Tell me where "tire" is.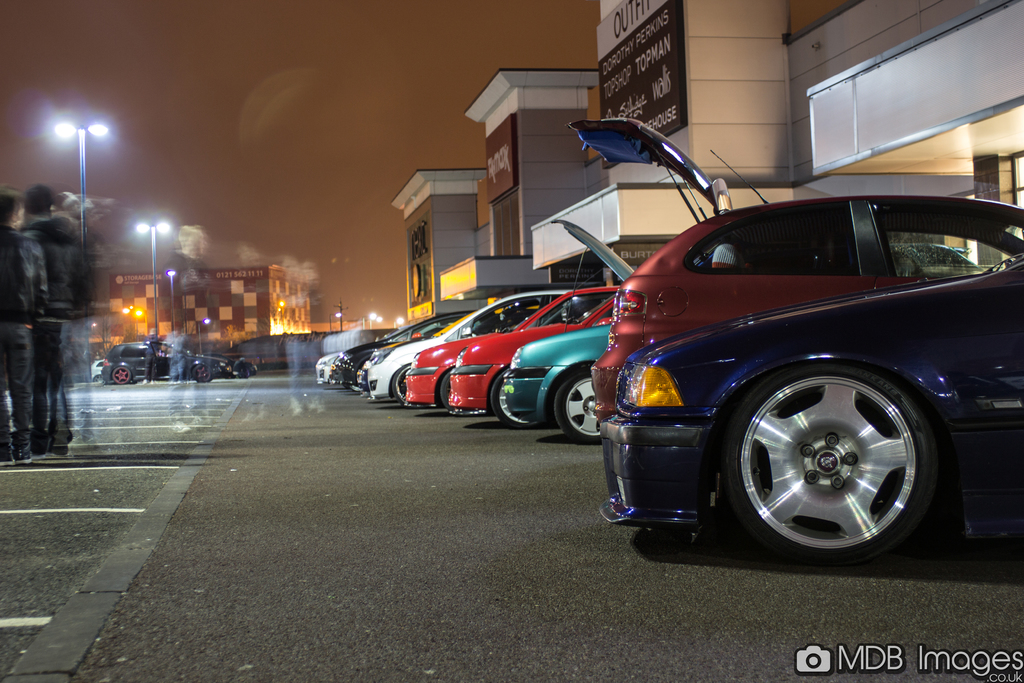
"tire" is at (left=115, top=366, right=130, bottom=383).
